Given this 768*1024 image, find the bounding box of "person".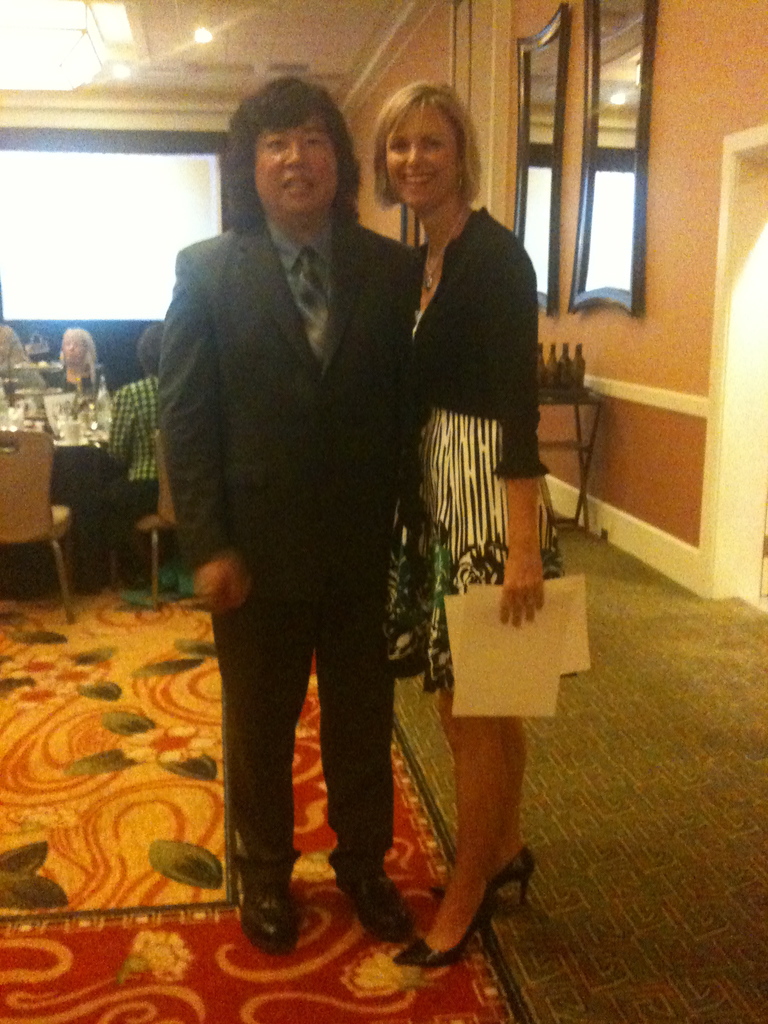
region(155, 77, 417, 956).
